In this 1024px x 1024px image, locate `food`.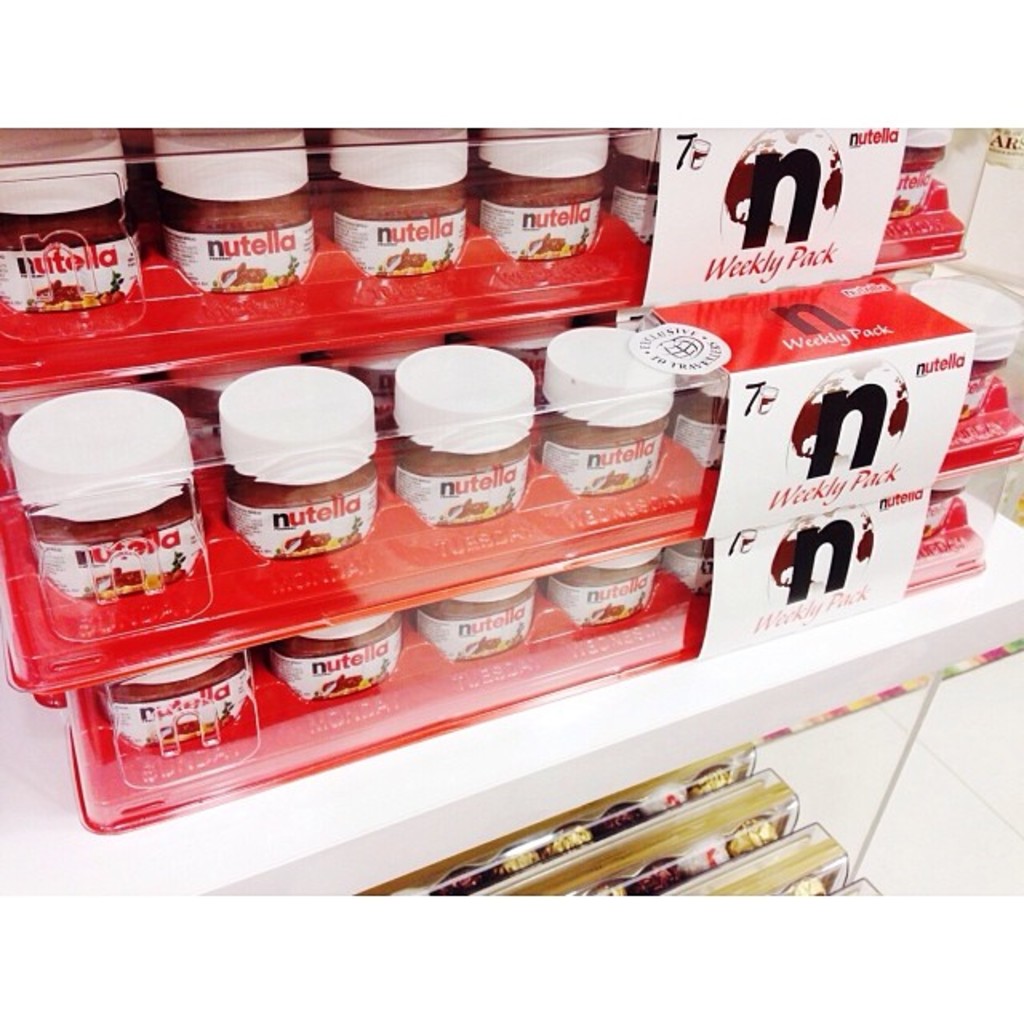
Bounding box: 610:155:658:245.
